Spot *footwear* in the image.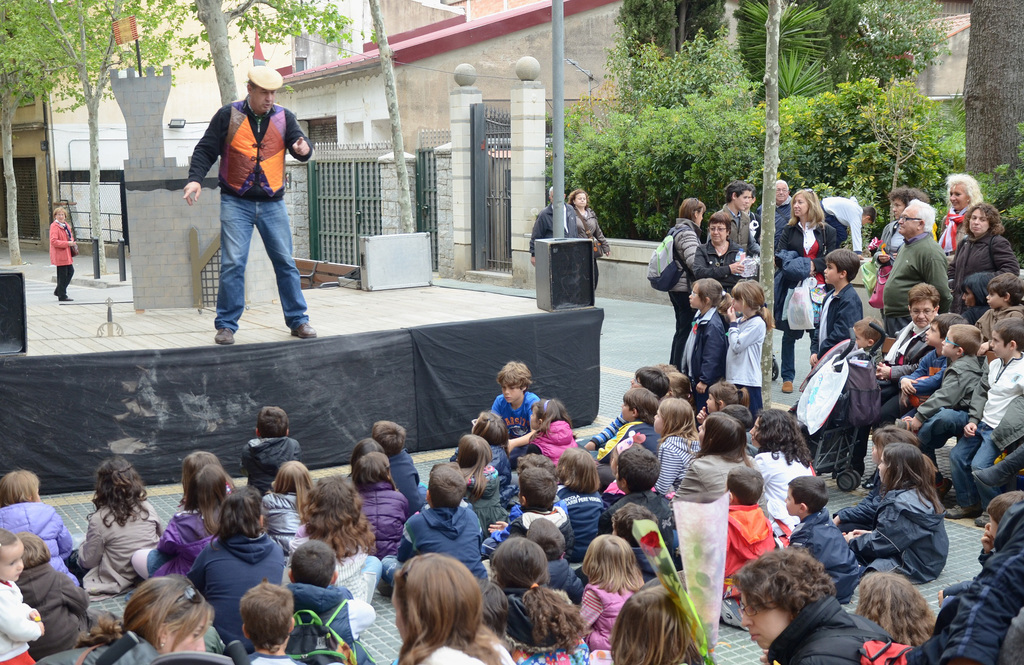
*footwear* found at (974, 512, 989, 527).
